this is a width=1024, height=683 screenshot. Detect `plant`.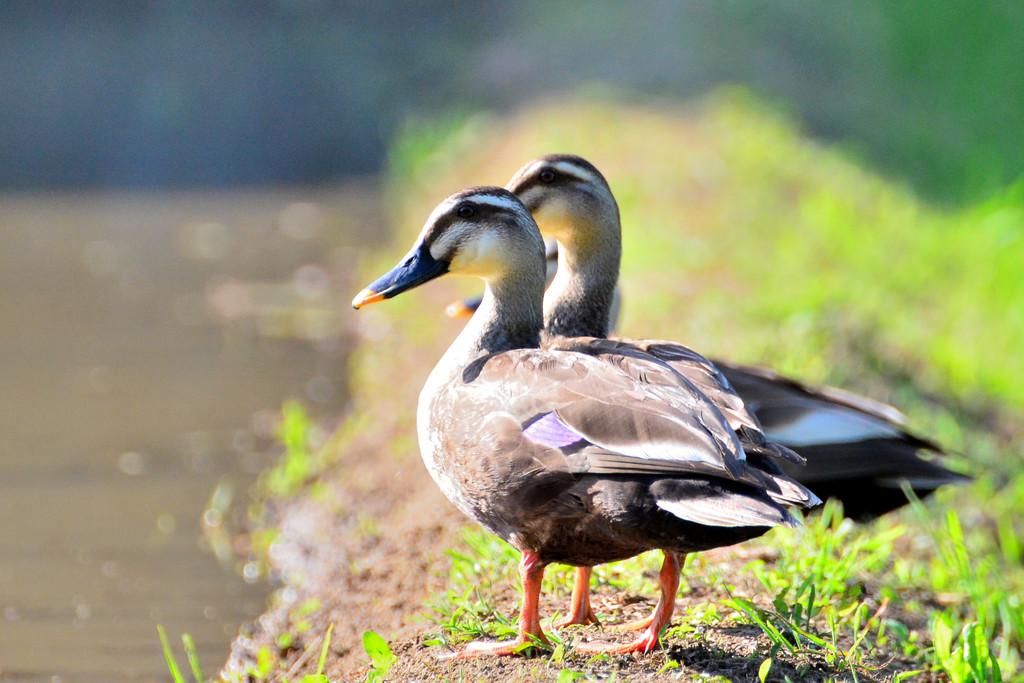
rect(241, 641, 277, 682).
